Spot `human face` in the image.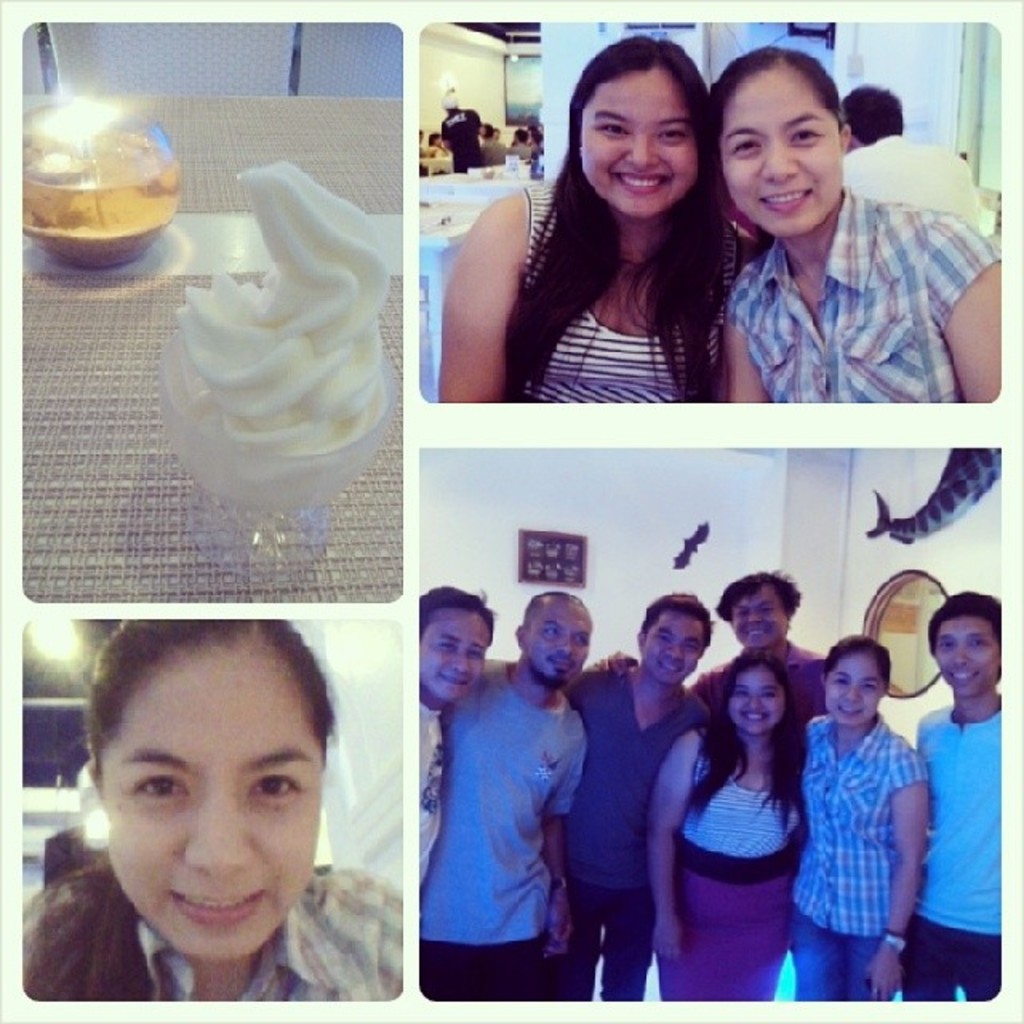
`human face` found at detection(522, 605, 590, 682).
